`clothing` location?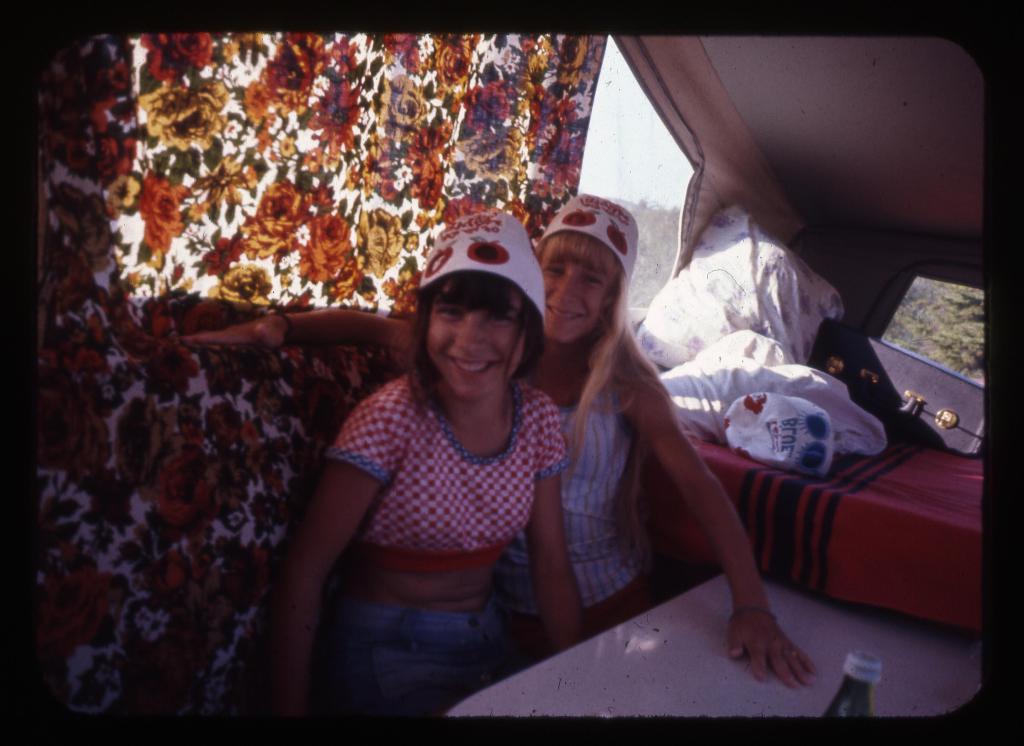
x1=278, y1=316, x2=580, y2=683
